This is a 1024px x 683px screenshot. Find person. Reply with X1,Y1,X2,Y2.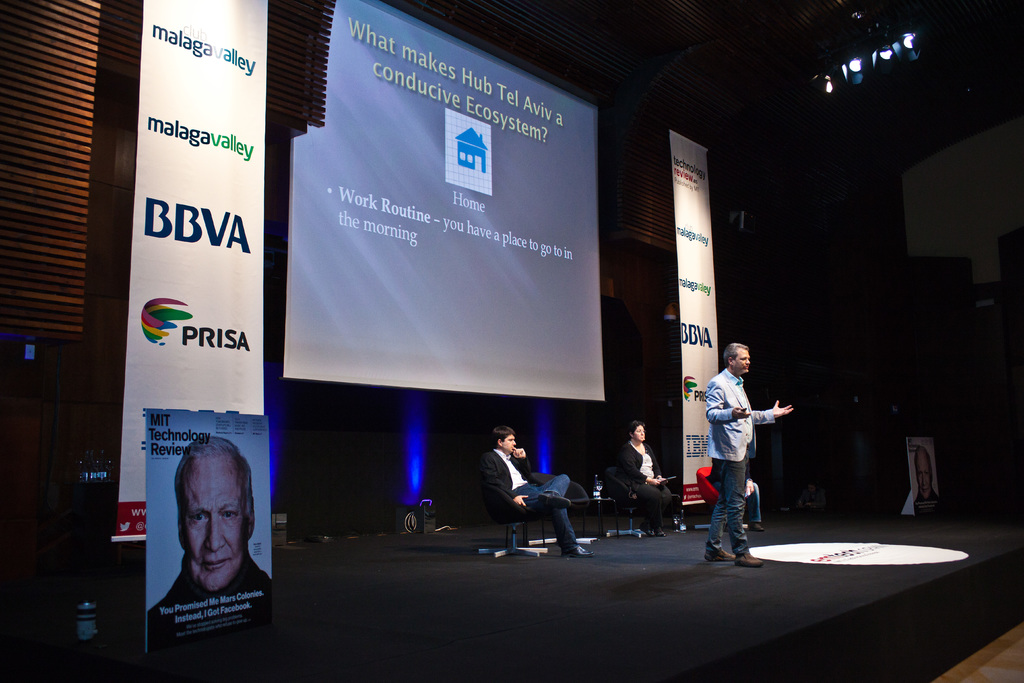
913,445,943,517.
